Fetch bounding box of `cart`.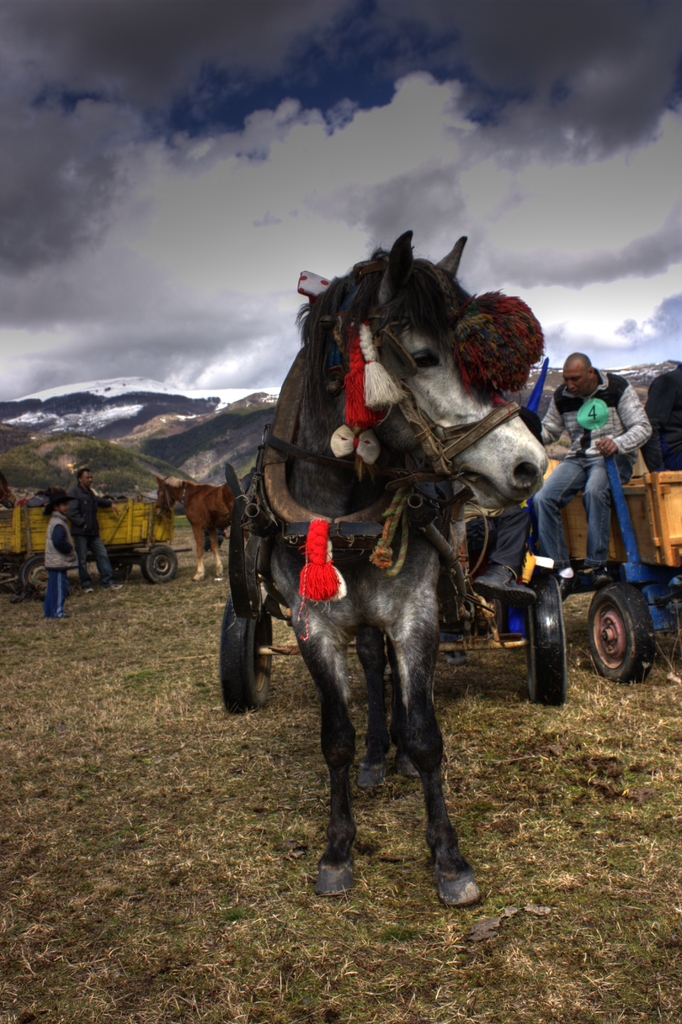
Bbox: [93,494,181,590].
